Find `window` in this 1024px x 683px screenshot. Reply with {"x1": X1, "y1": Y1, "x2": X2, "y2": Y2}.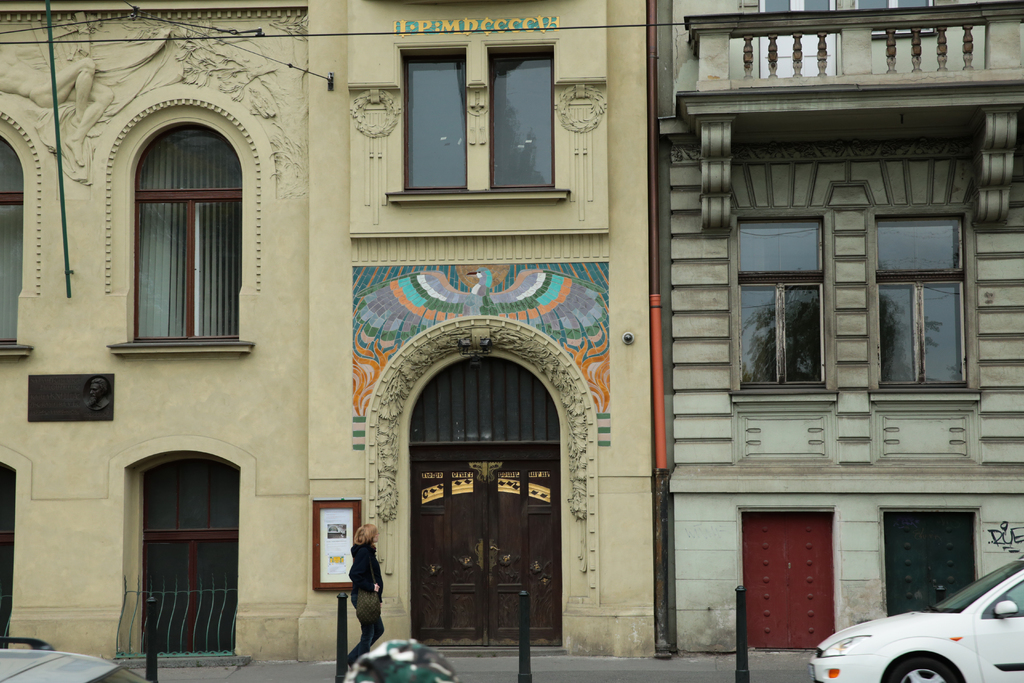
{"x1": 870, "y1": 199, "x2": 977, "y2": 404}.
